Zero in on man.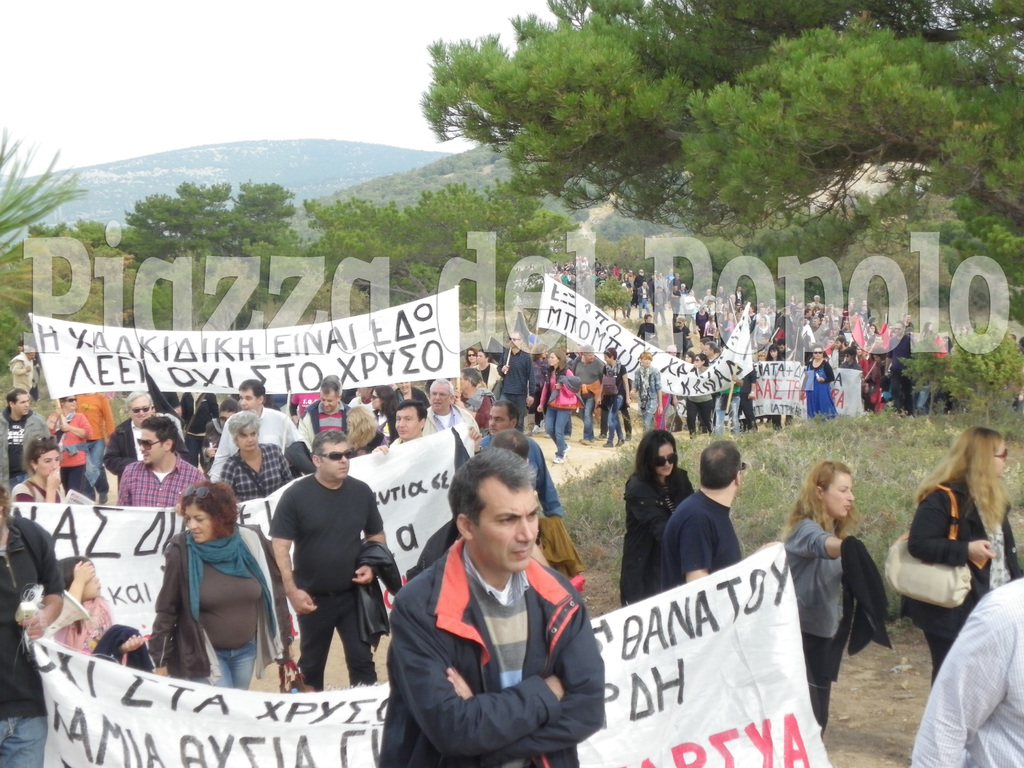
Zeroed in: [left=376, top=400, right=427, bottom=448].
